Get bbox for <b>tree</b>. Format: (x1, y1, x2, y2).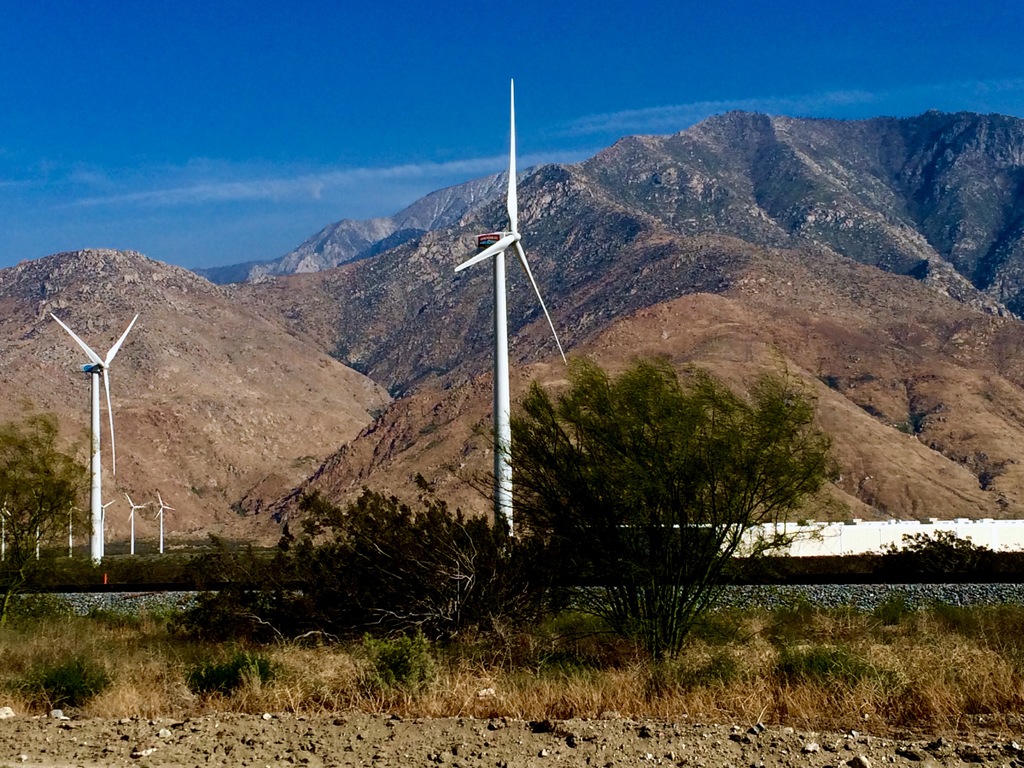
(0, 406, 101, 605).
